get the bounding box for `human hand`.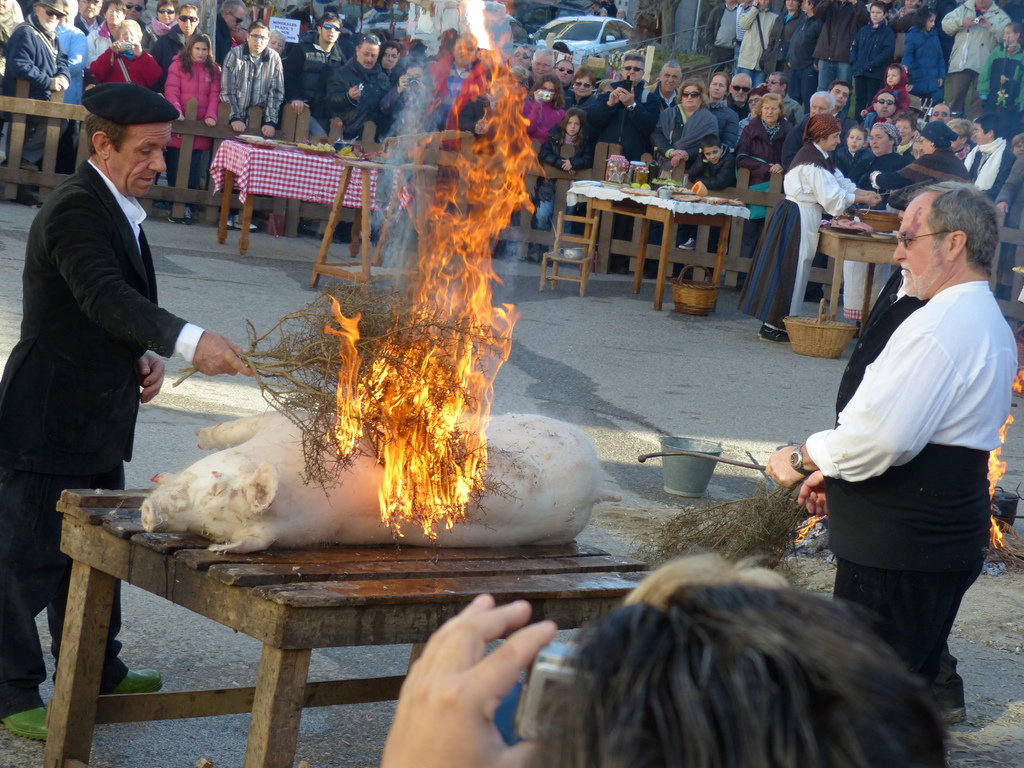
[140, 353, 170, 406].
